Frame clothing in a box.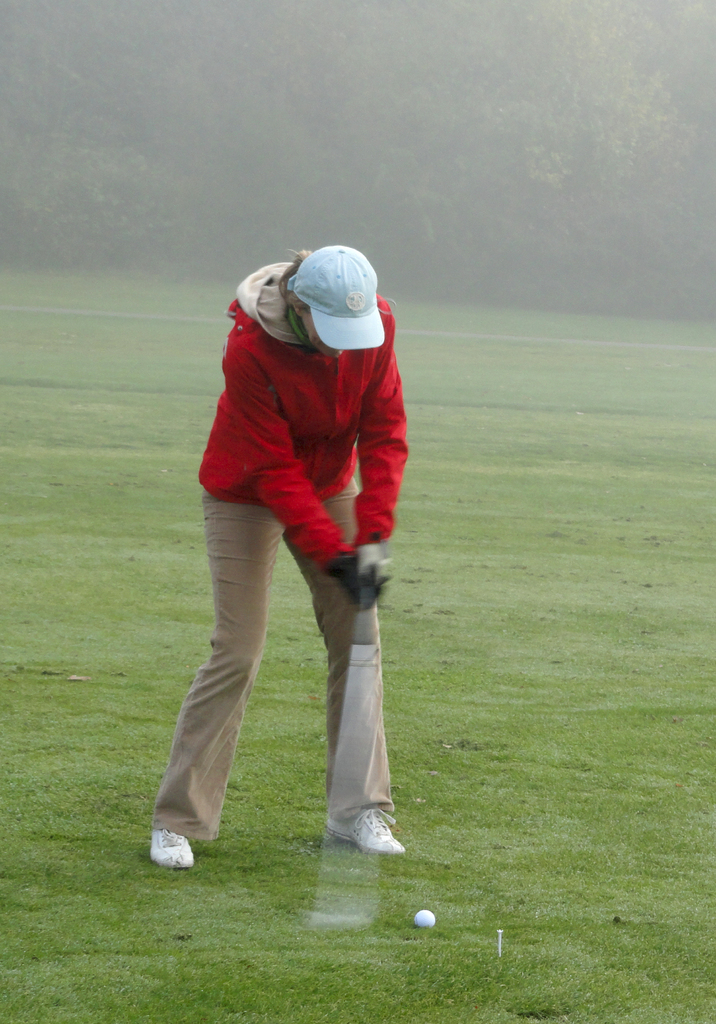
[left=146, top=277, right=409, bottom=797].
